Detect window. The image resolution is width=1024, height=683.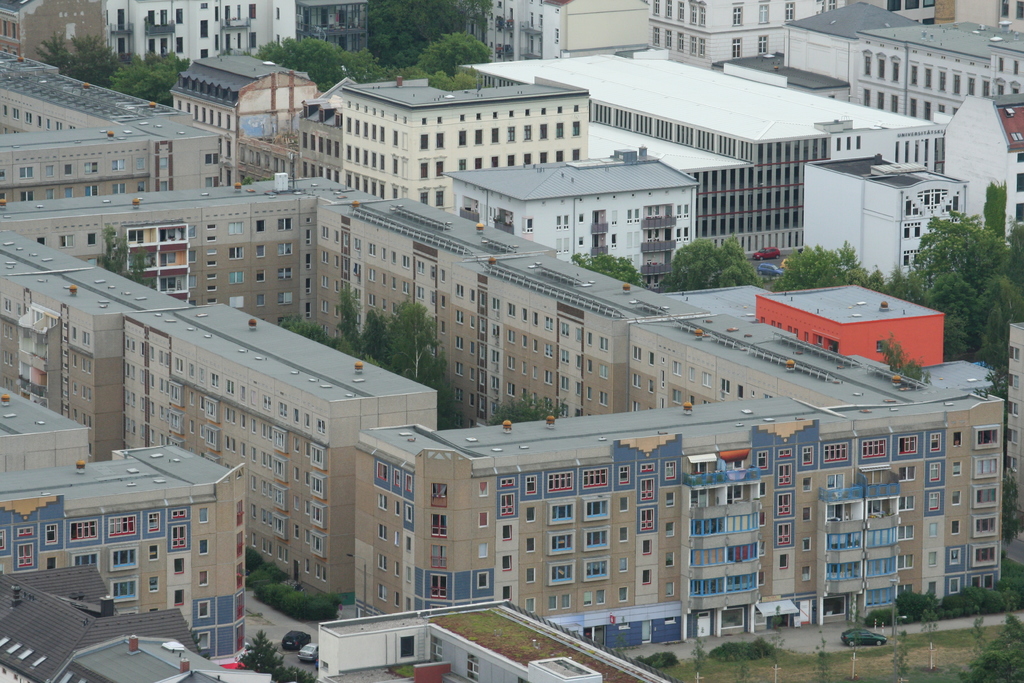
bbox=(598, 591, 605, 604).
